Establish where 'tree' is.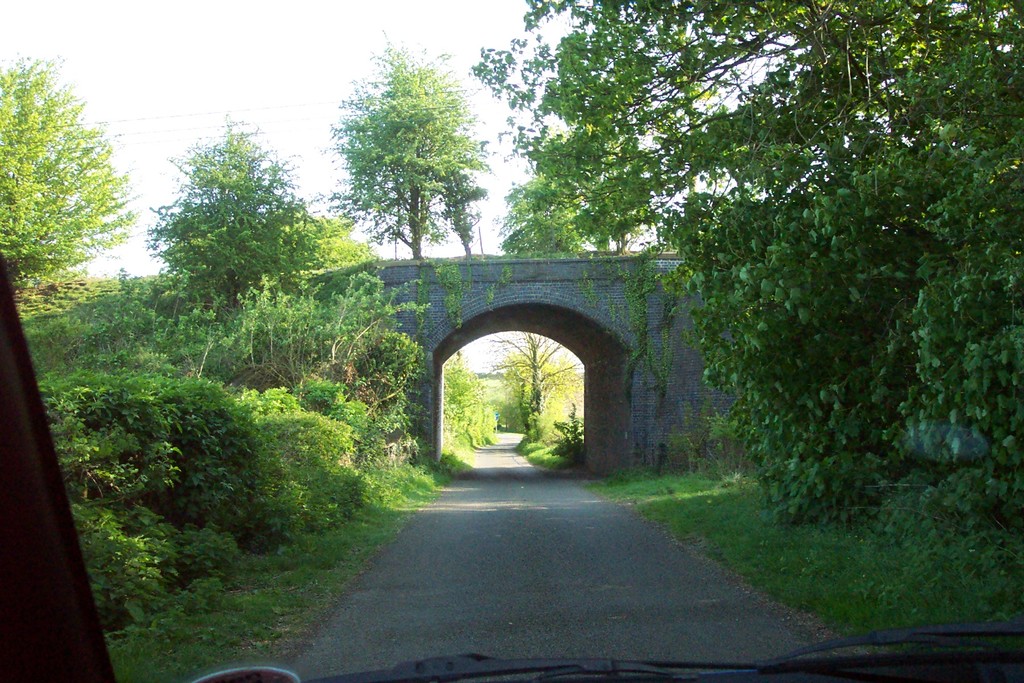
Established at crop(426, 349, 499, 449).
